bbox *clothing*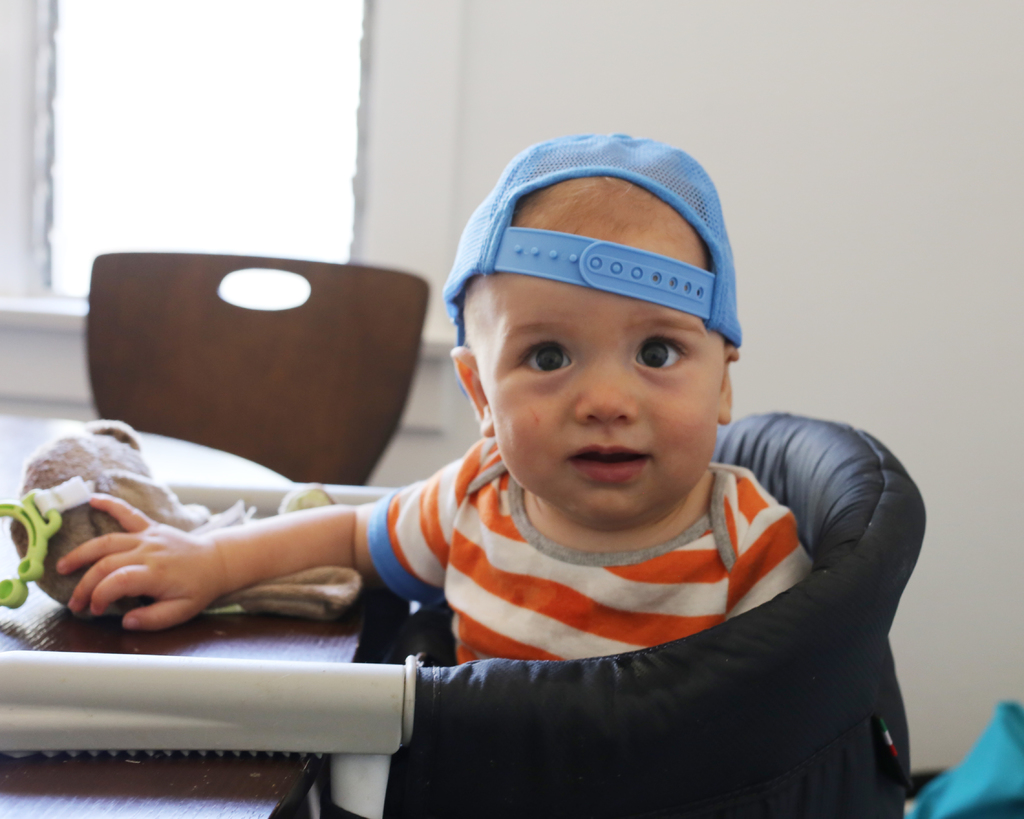
bbox=[362, 437, 813, 664]
